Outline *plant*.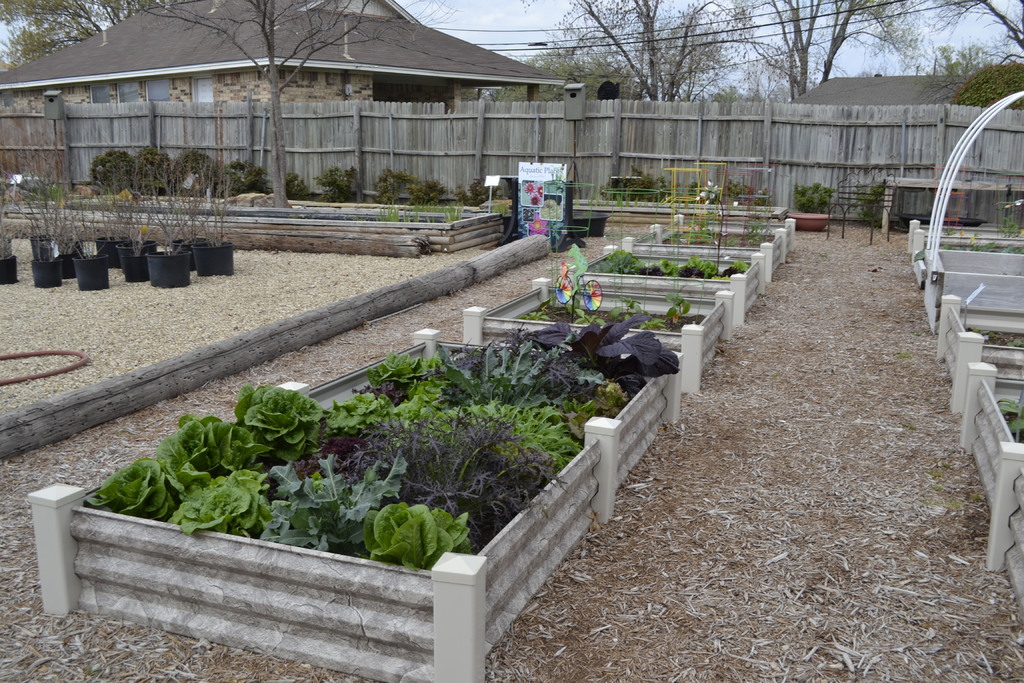
Outline: [x1=598, y1=290, x2=696, y2=327].
